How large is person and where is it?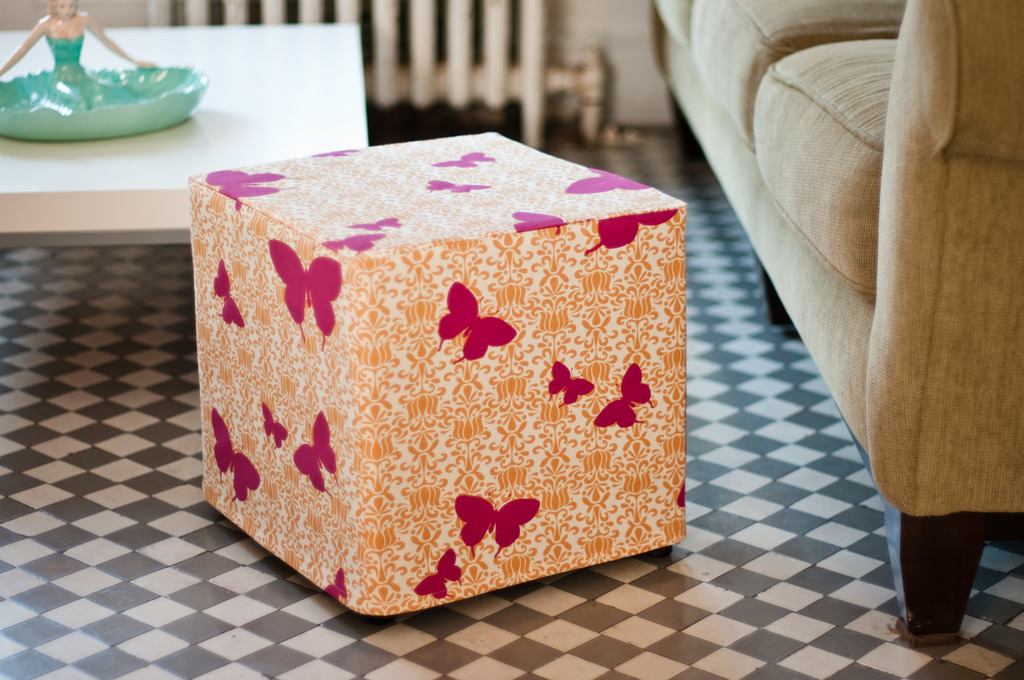
Bounding box: BBox(0, 0, 161, 109).
